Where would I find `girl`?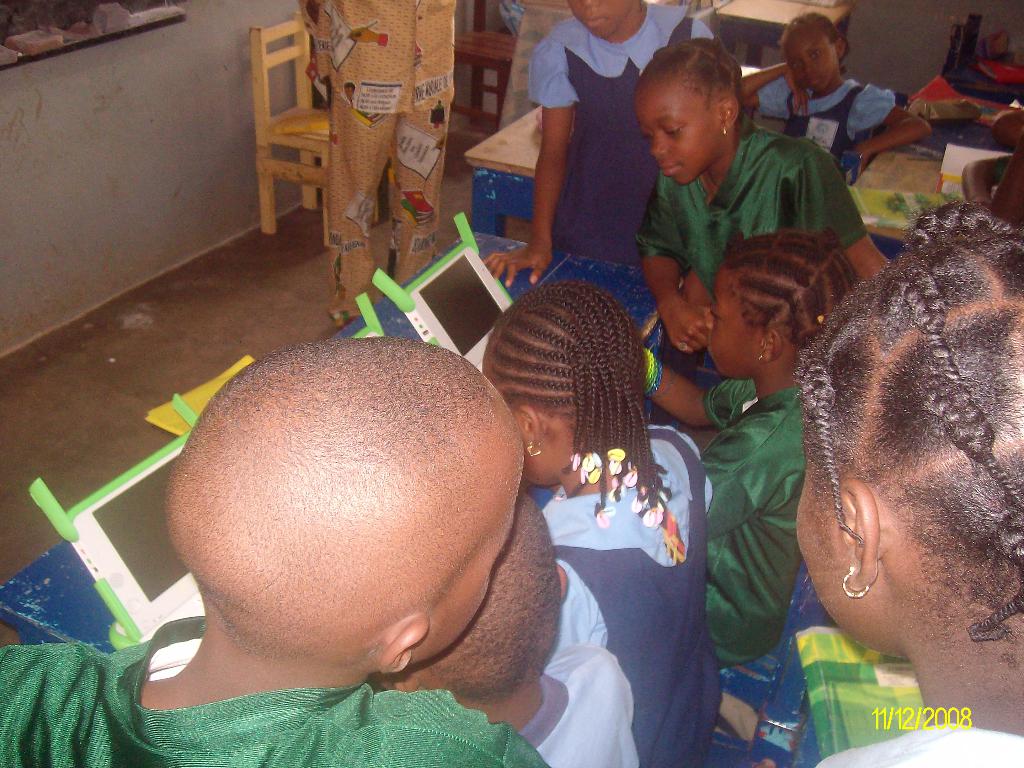
At <bbox>738, 12, 929, 186</bbox>.
